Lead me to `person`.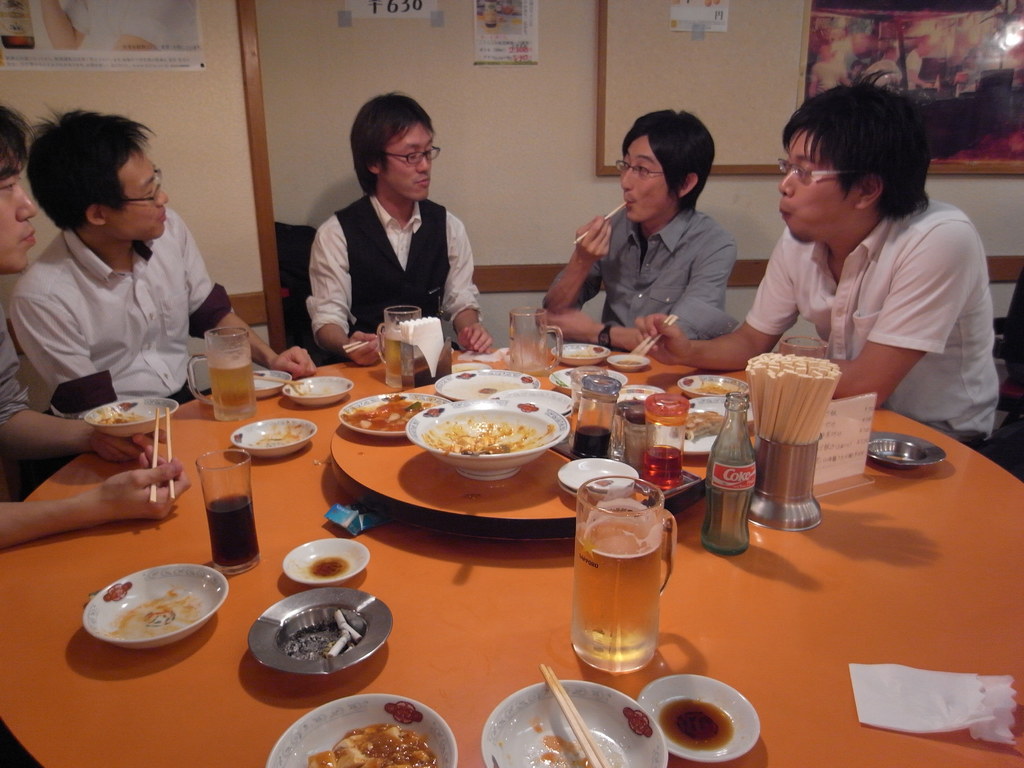
Lead to (291,91,482,374).
